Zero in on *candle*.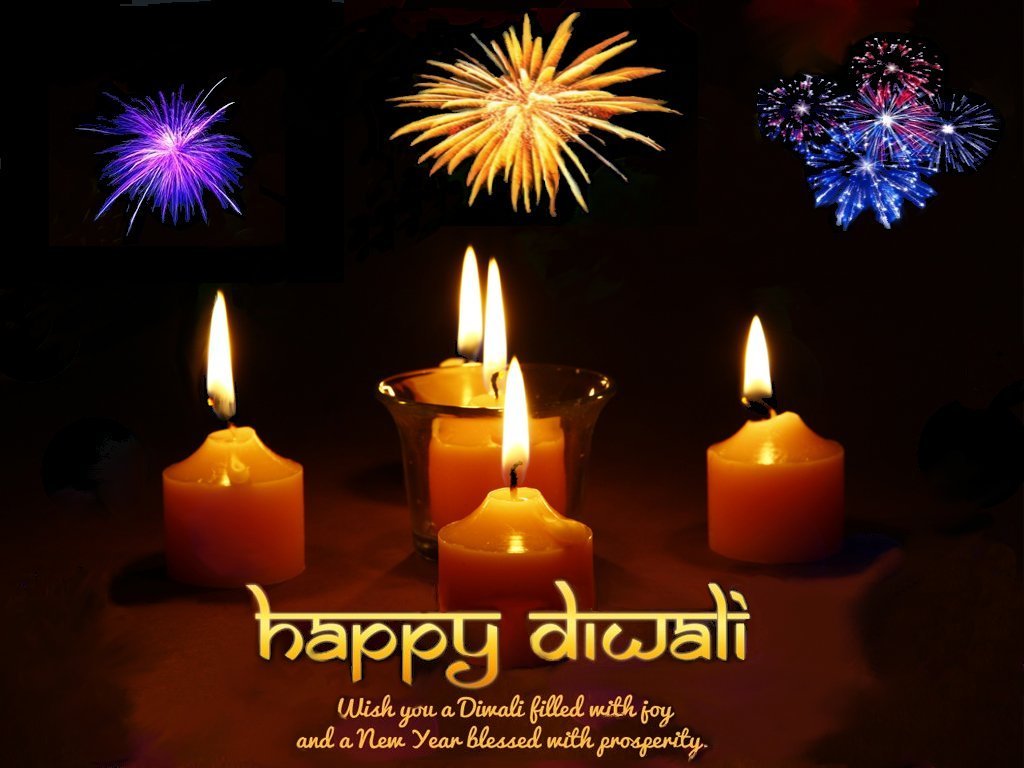
Zeroed in: [left=435, top=358, right=608, bottom=665].
